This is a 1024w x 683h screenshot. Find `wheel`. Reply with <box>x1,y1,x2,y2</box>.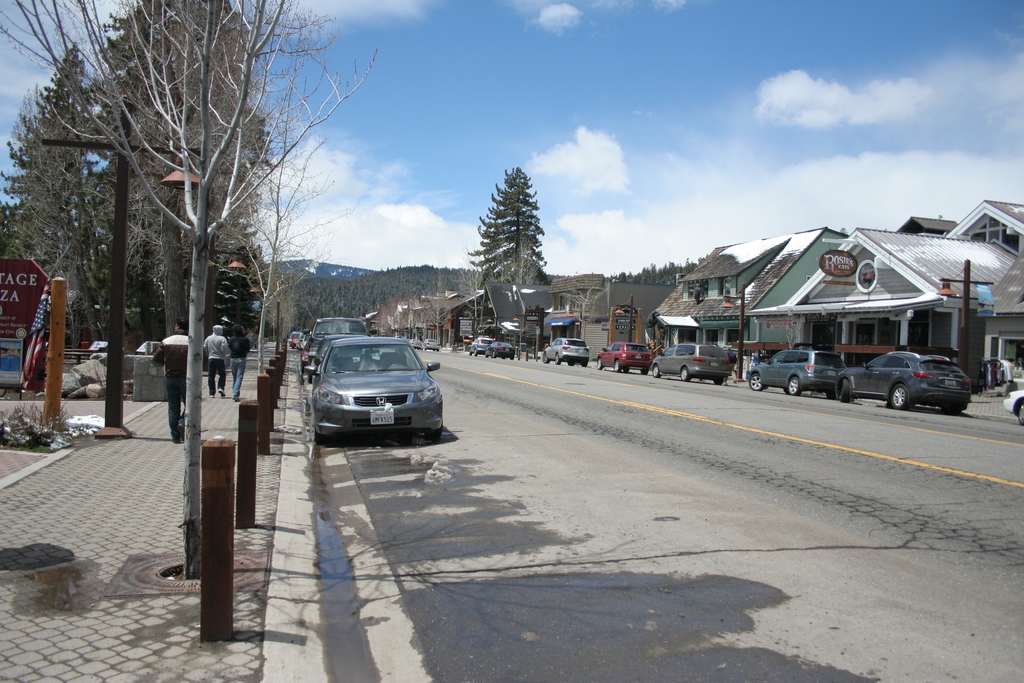
<box>837,379,850,404</box>.
